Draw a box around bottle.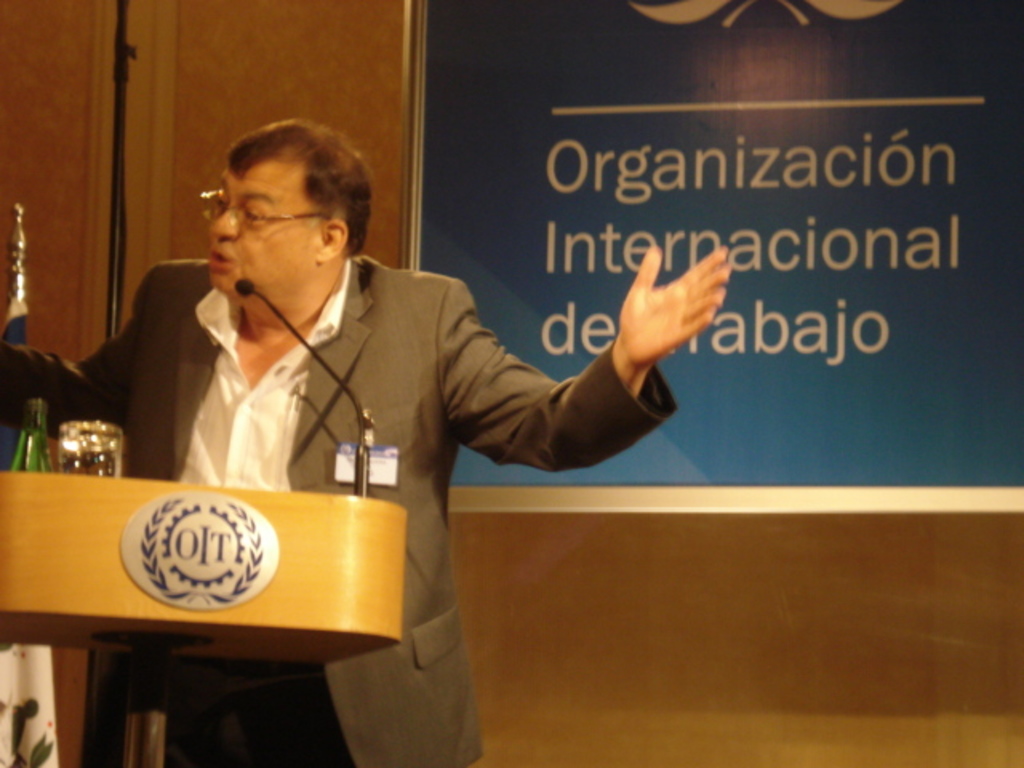
10 395 54 475.
